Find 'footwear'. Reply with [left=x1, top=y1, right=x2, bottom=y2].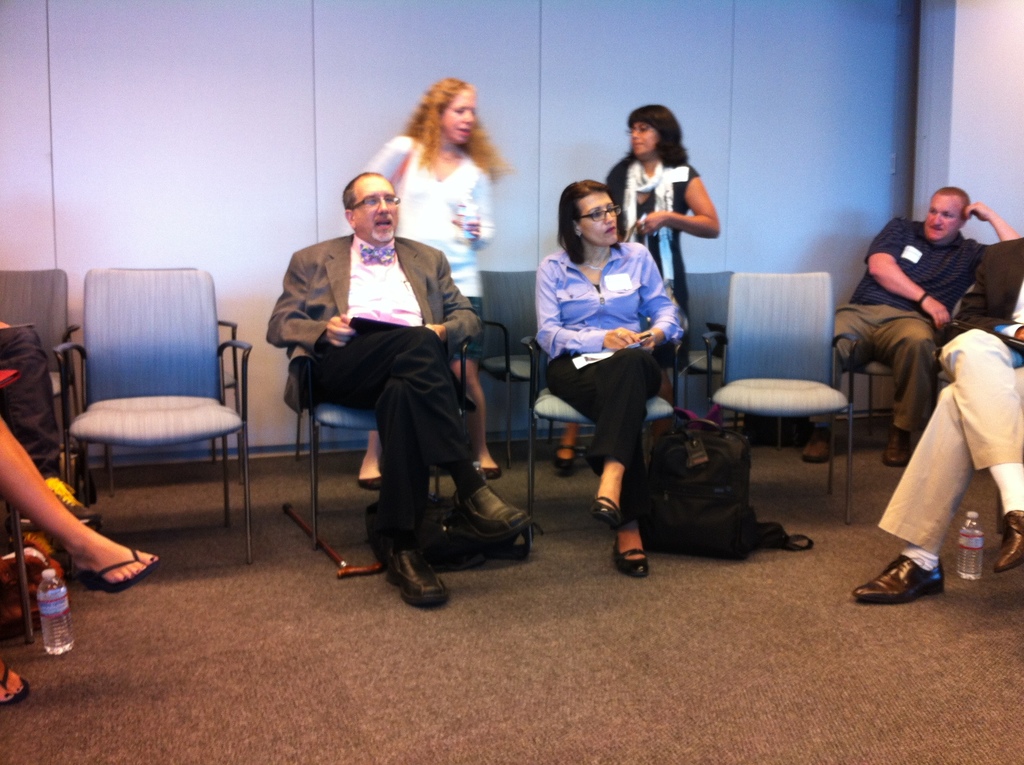
[left=440, top=474, right=524, bottom=576].
